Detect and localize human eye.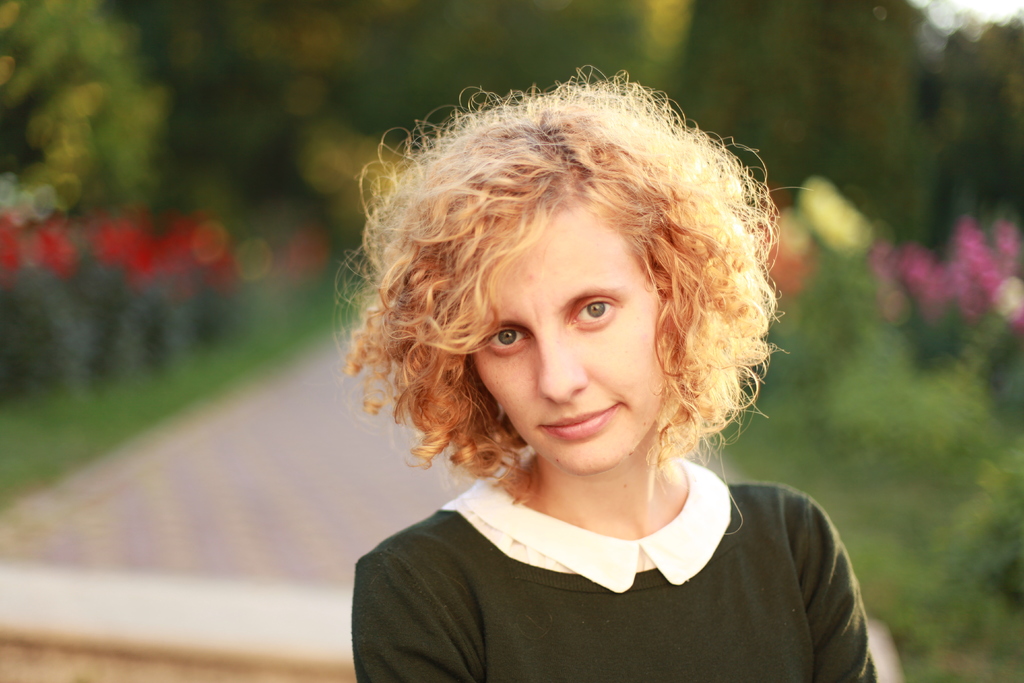
Localized at 565 299 619 336.
